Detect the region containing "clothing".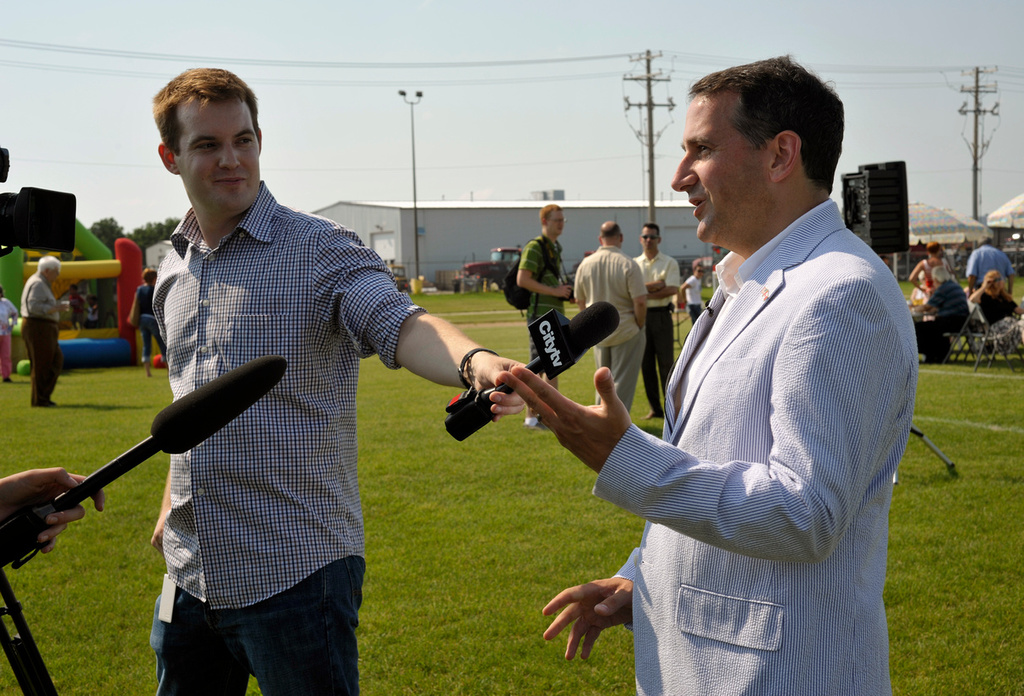
(630, 250, 684, 425).
